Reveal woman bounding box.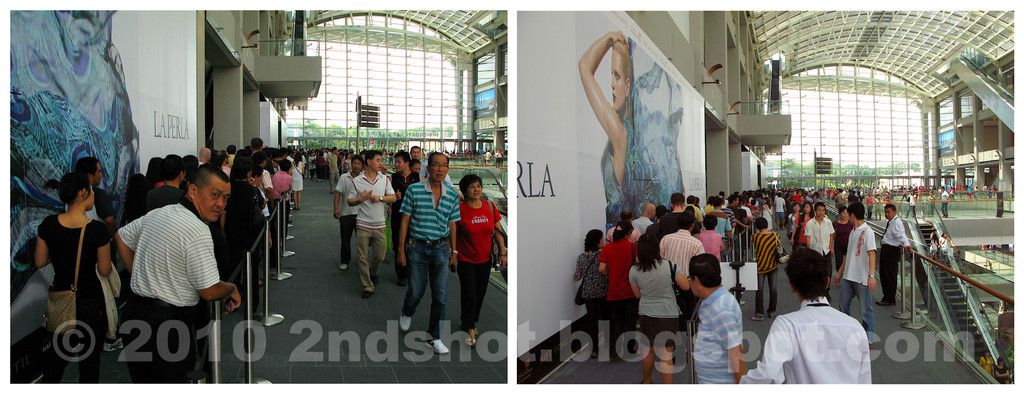
Revealed: l=829, t=205, r=854, b=280.
